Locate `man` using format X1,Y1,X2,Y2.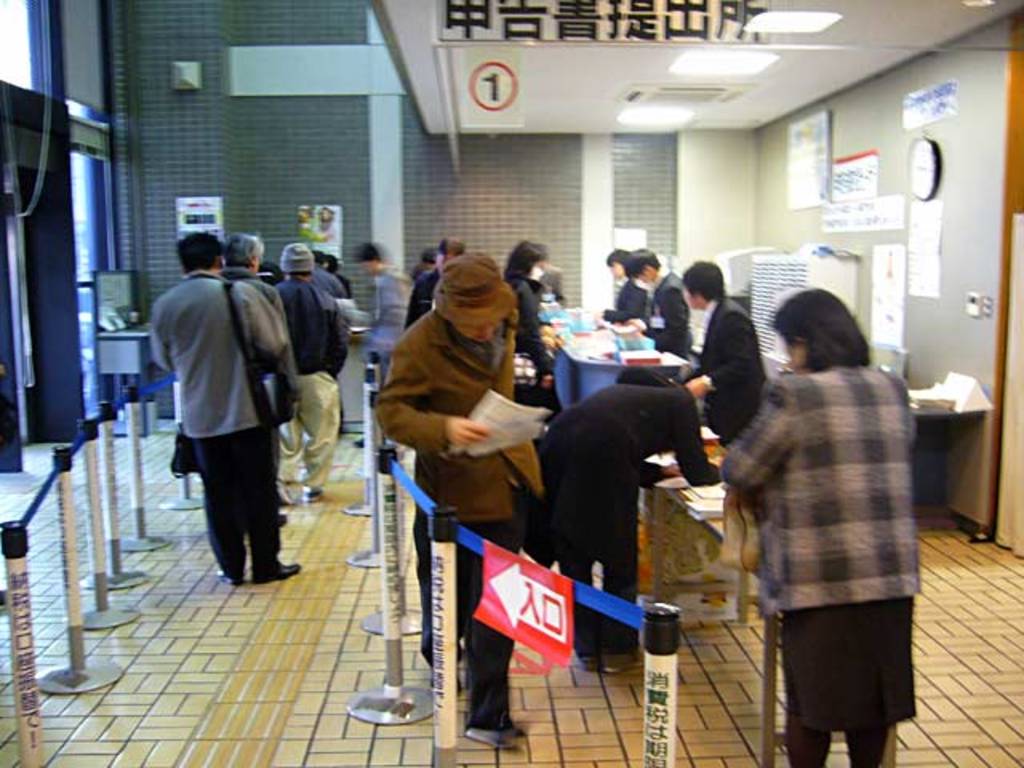
147,237,298,587.
